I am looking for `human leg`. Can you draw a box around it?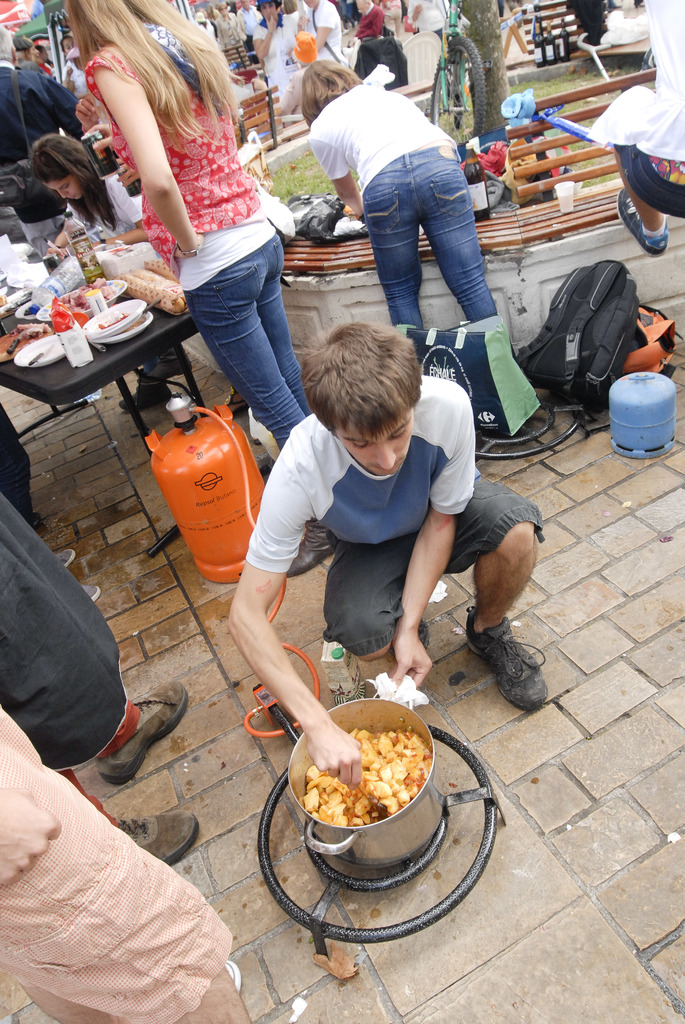
Sure, the bounding box is BBox(0, 477, 189, 783).
